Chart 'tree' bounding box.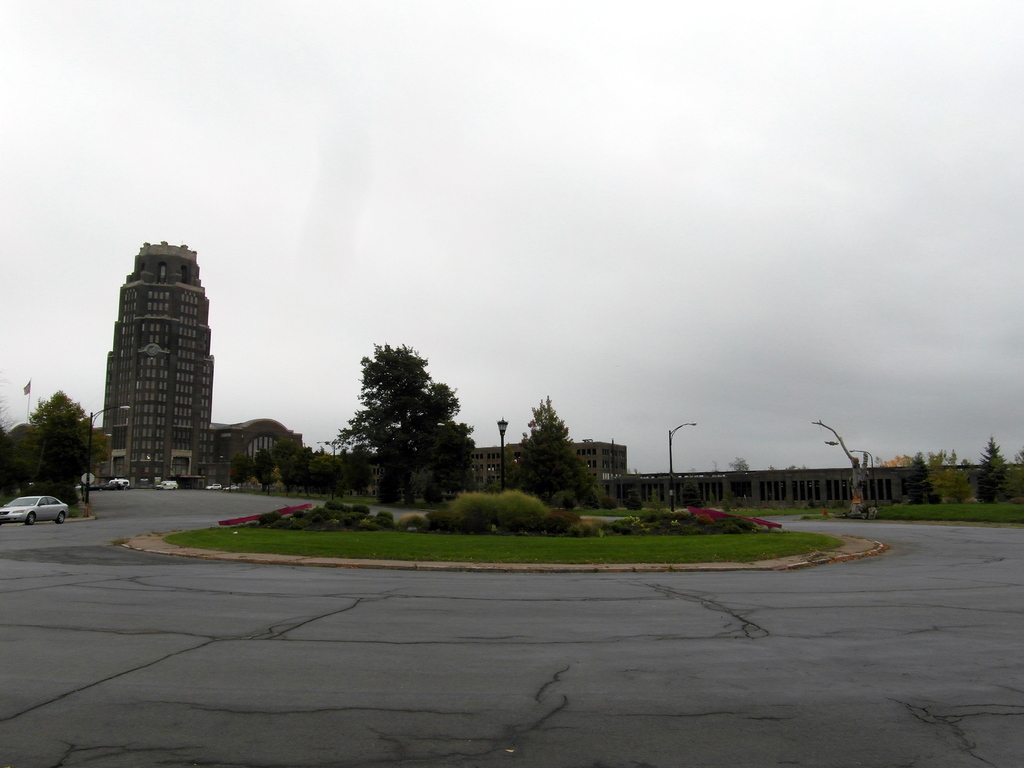
Charted: l=0, t=420, r=56, b=502.
